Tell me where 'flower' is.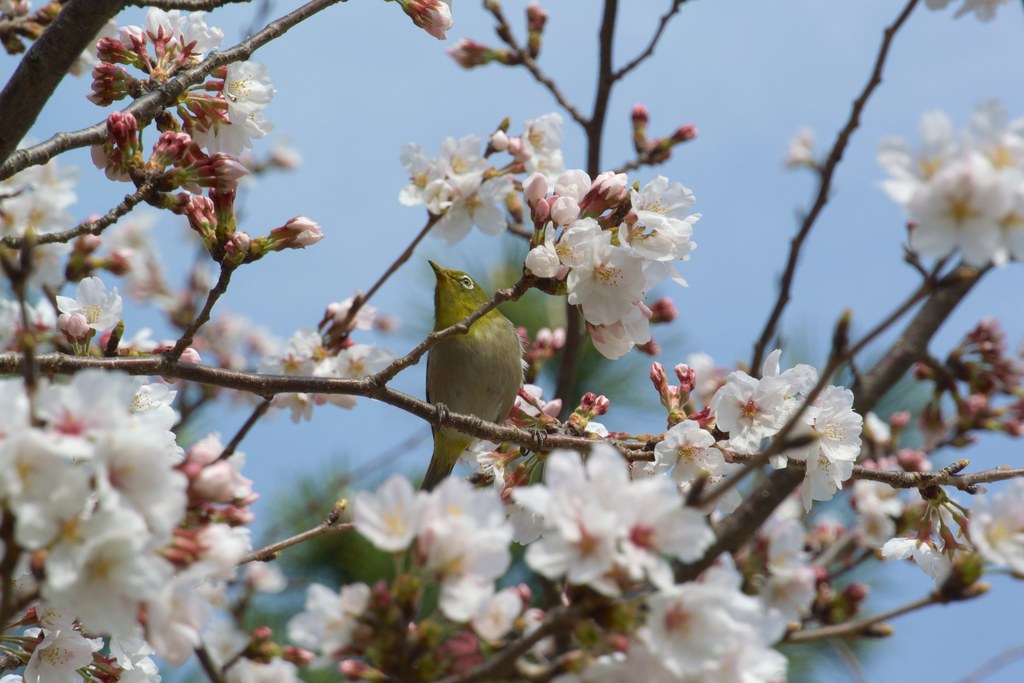
'flower' is at (564, 212, 647, 332).
